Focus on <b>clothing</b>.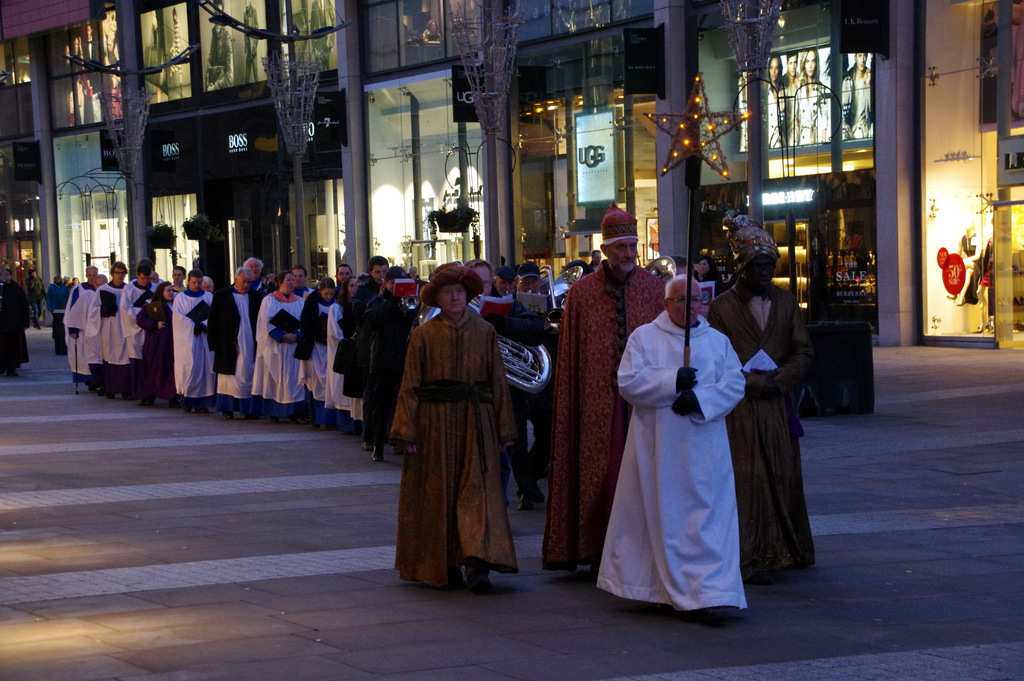
Focused at [left=696, top=274, right=724, bottom=296].
